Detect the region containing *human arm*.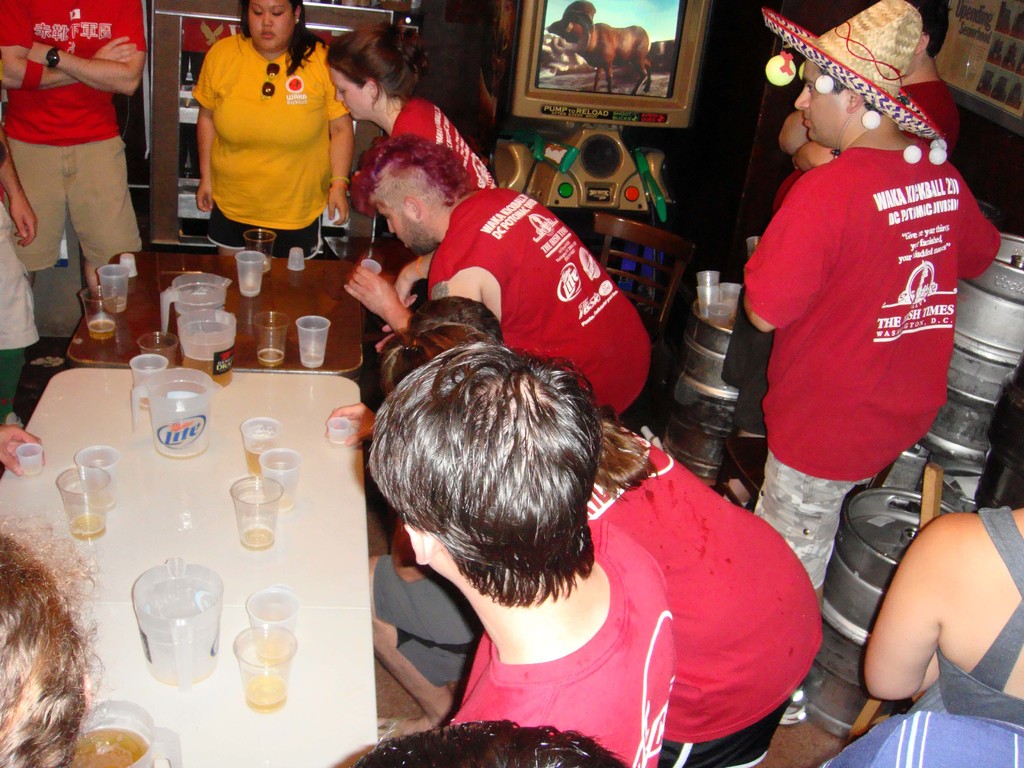
324, 45, 357, 228.
